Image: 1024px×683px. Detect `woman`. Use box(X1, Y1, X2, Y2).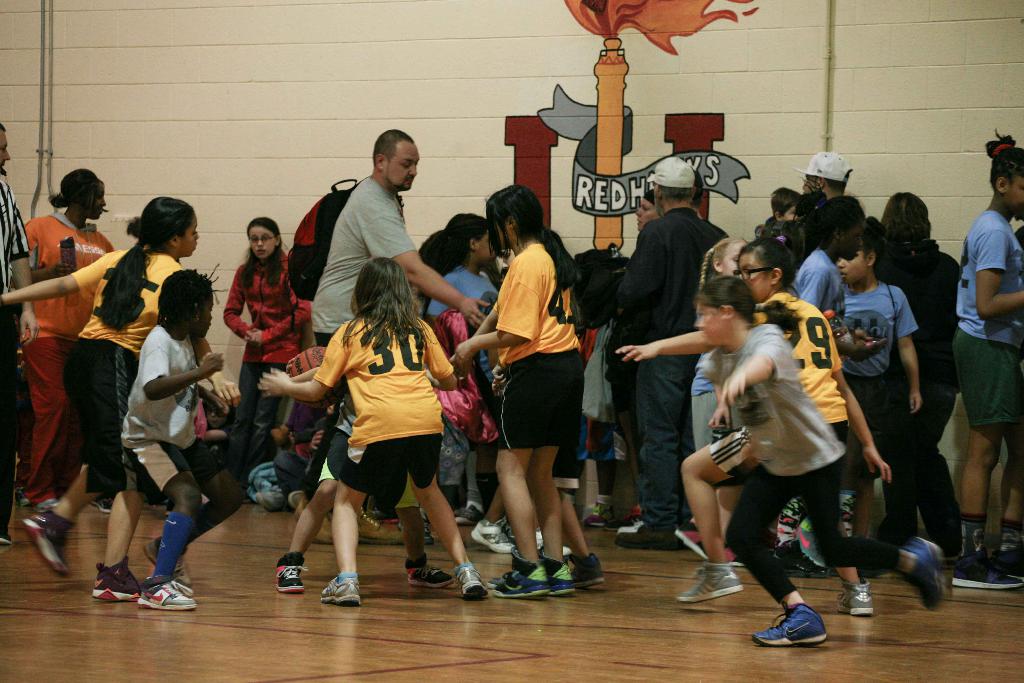
box(22, 168, 127, 514).
